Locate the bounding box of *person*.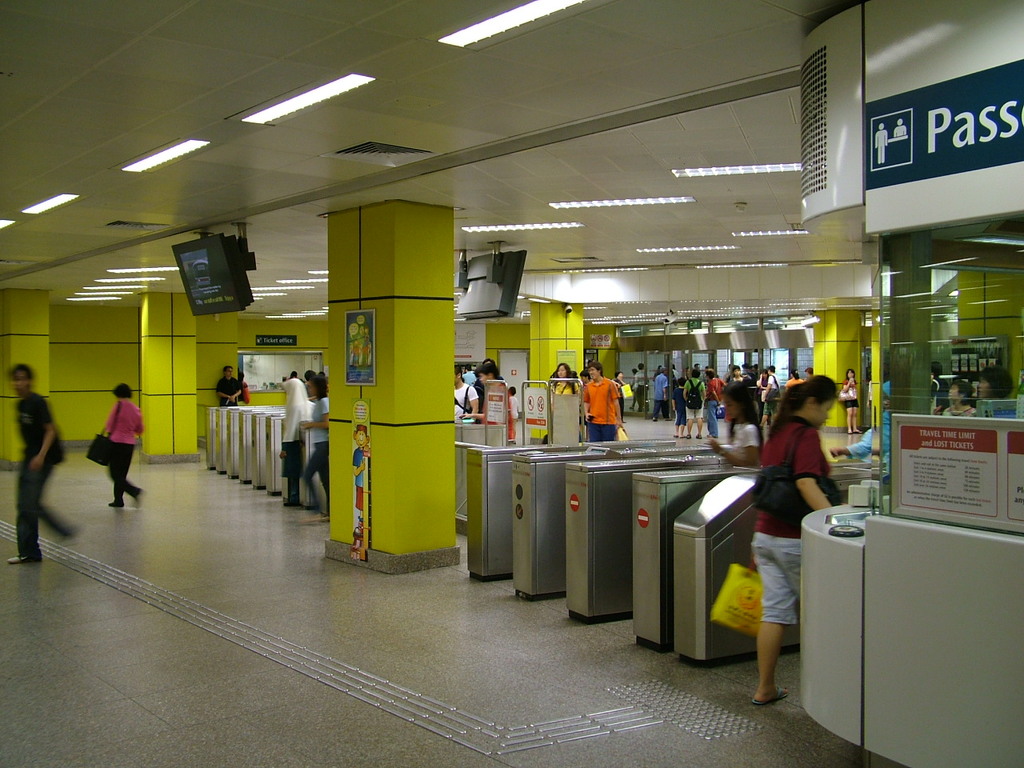
Bounding box: bbox(762, 366, 785, 433).
